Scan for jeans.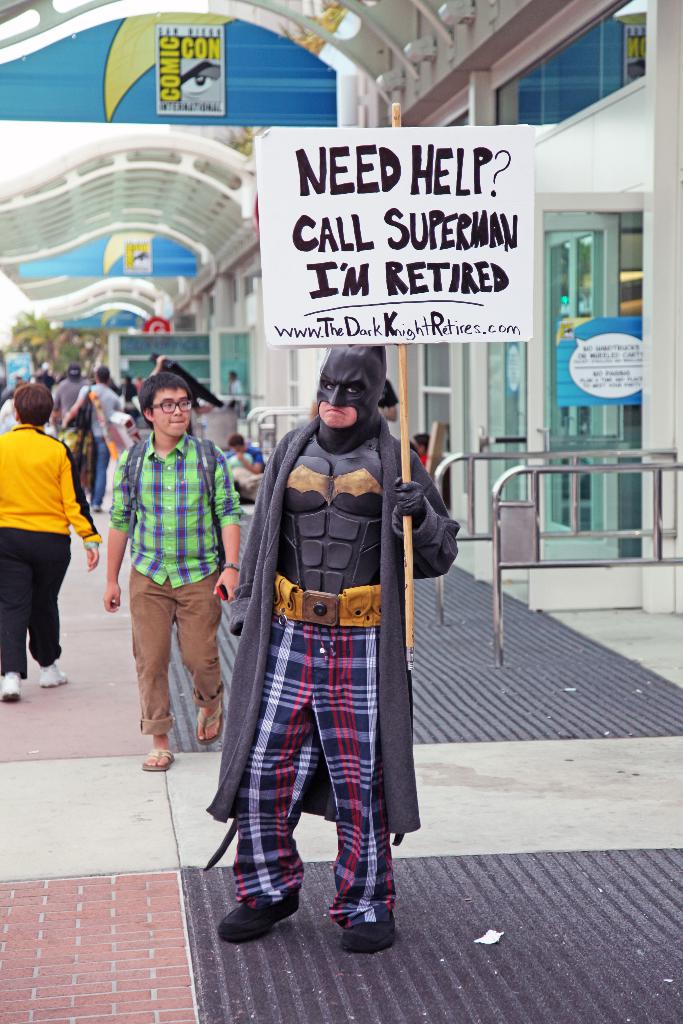
Scan result: detection(85, 435, 113, 506).
